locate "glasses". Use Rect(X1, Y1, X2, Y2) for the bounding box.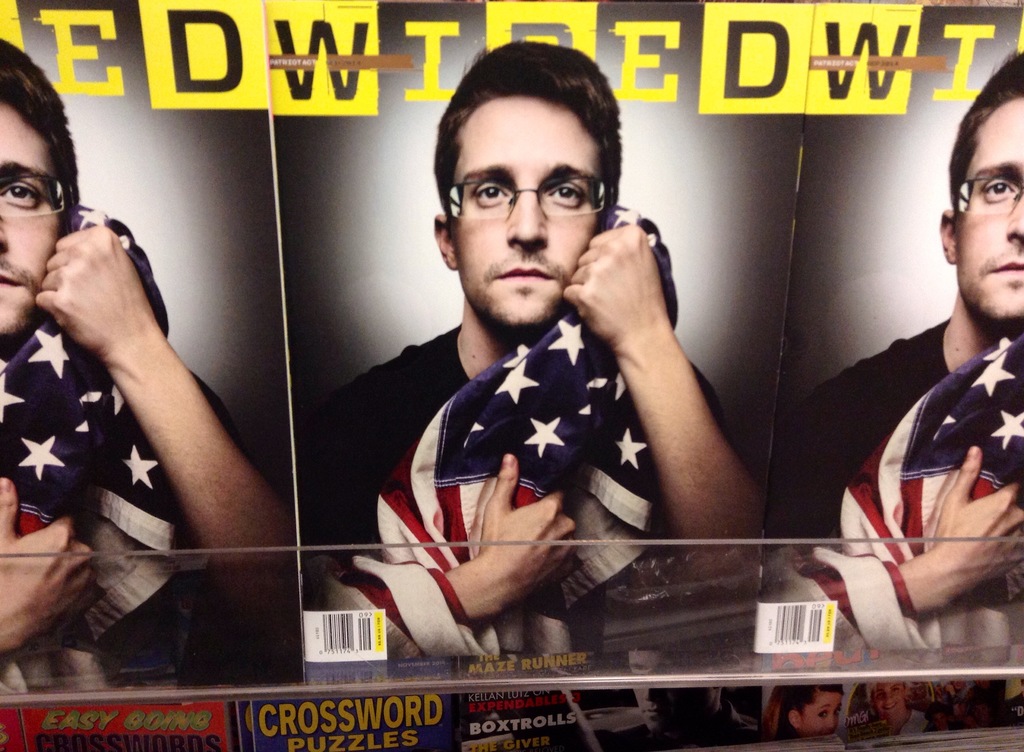
Rect(953, 171, 1023, 215).
